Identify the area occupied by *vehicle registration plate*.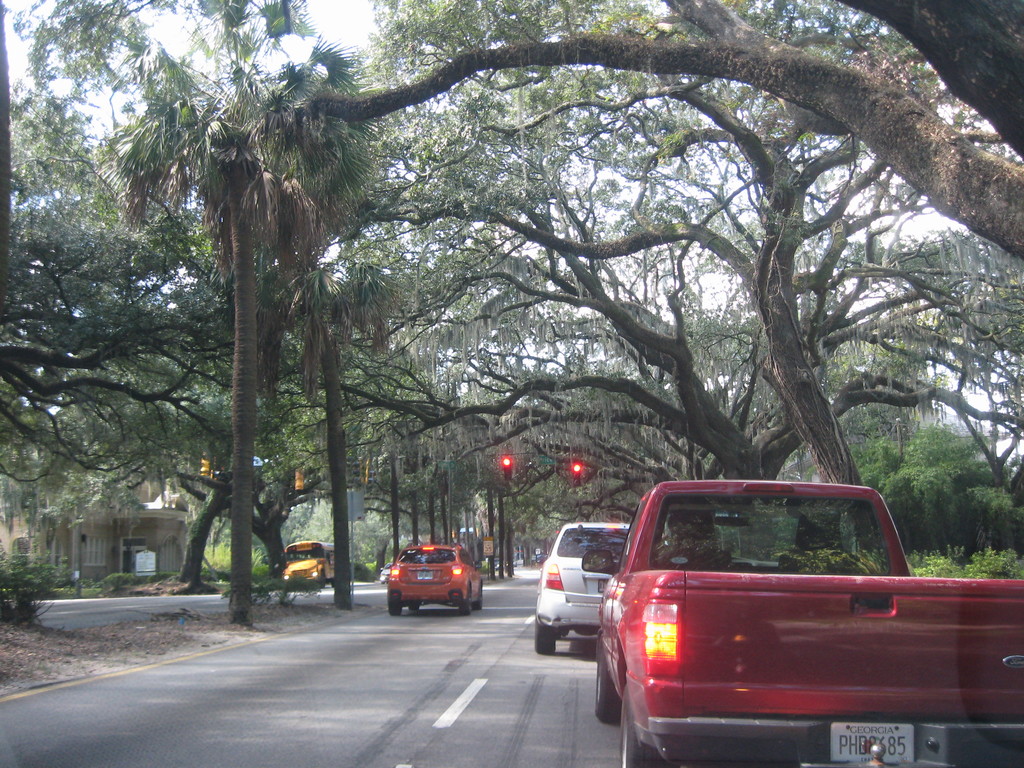
Area: [left=829, top=717, right=916, bottom=759].
